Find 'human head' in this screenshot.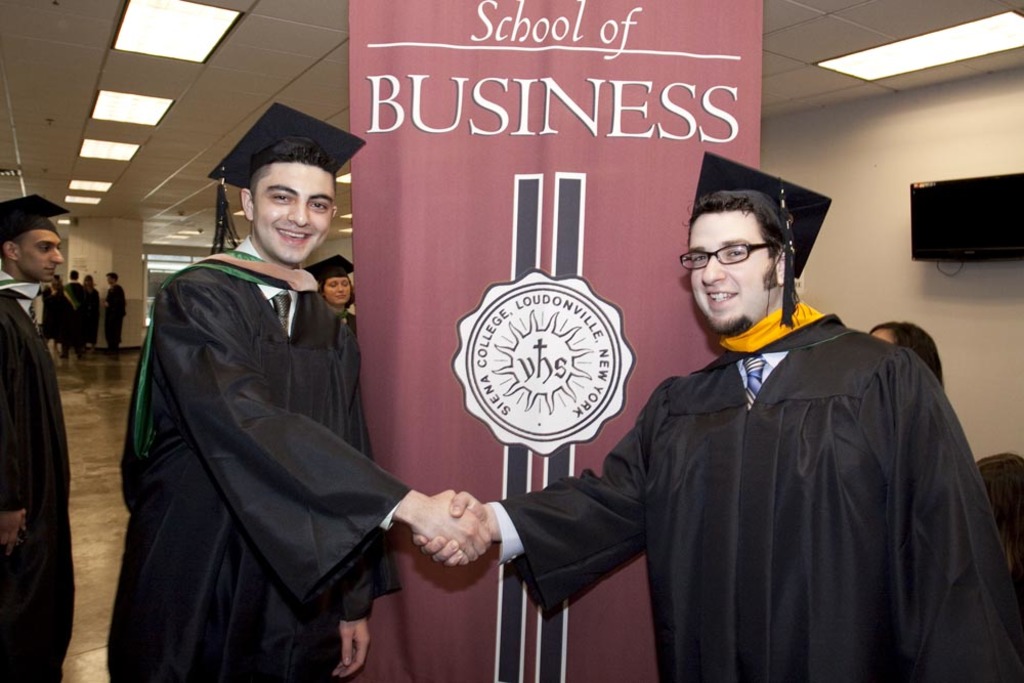
The bounding box for 'human head' is [678, 146, 833, 338].
